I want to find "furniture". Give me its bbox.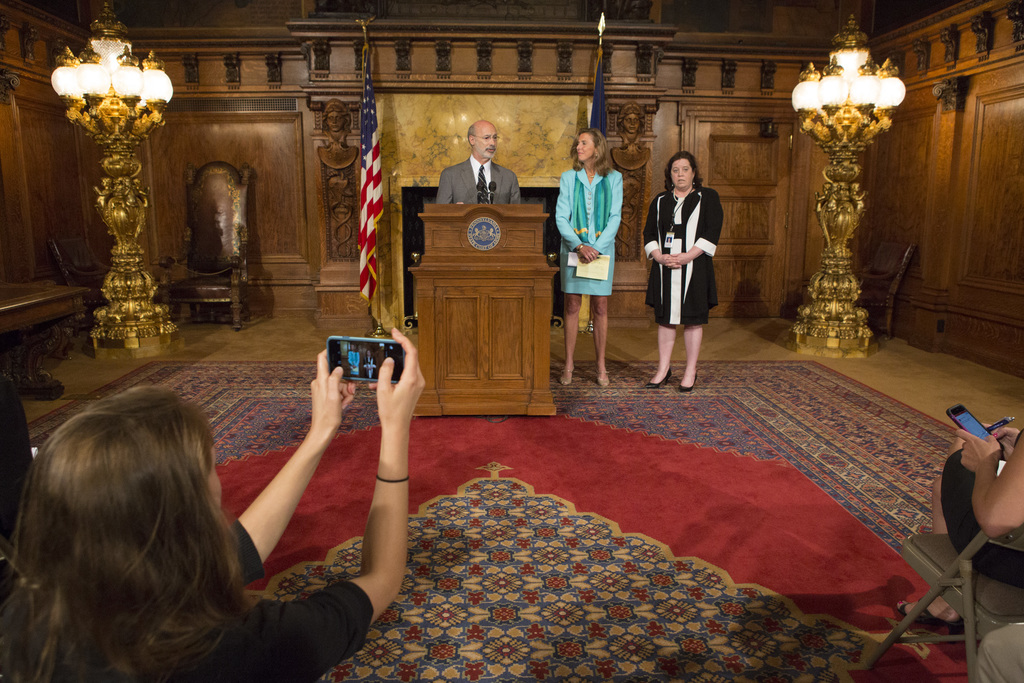
[406, 203, 561, 416].
